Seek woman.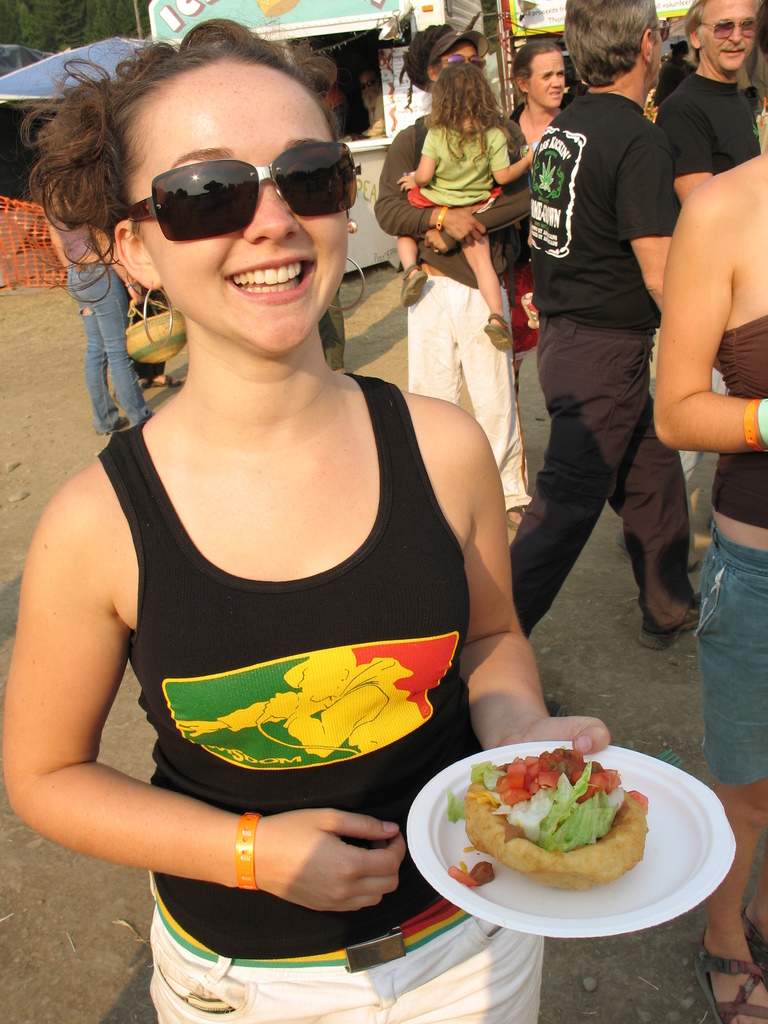
{"left": 653, "top": 0, "right": 767, "bottom": 1023}.
